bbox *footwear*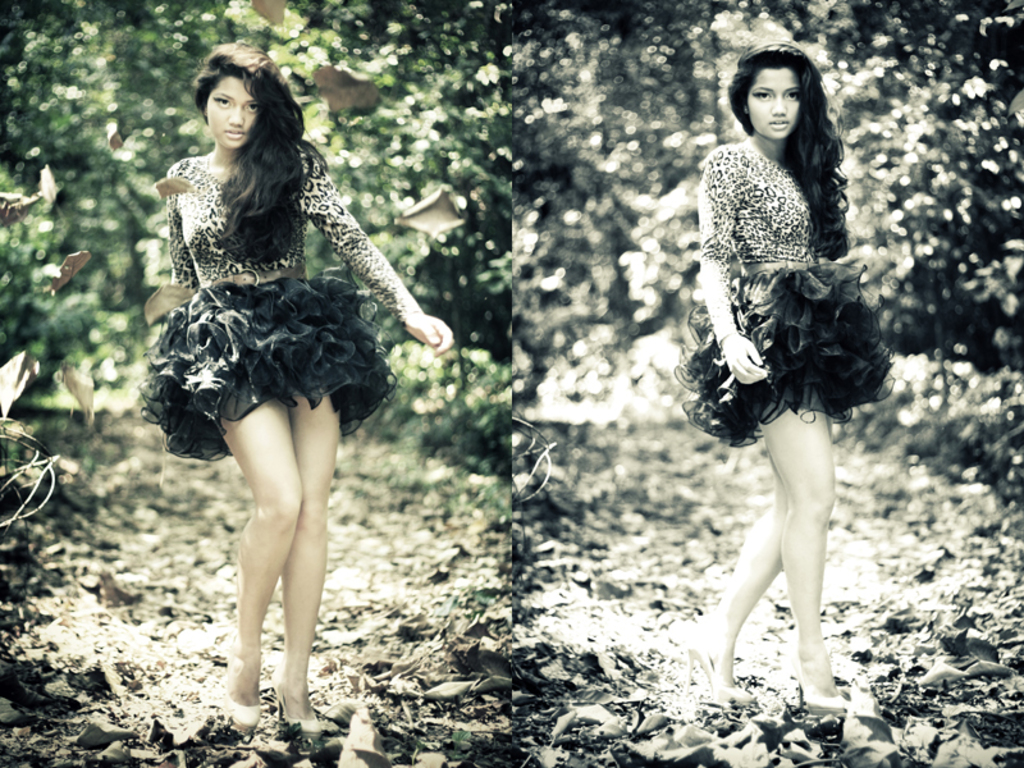
x1=783 y1=655 x2=852 y2=709
